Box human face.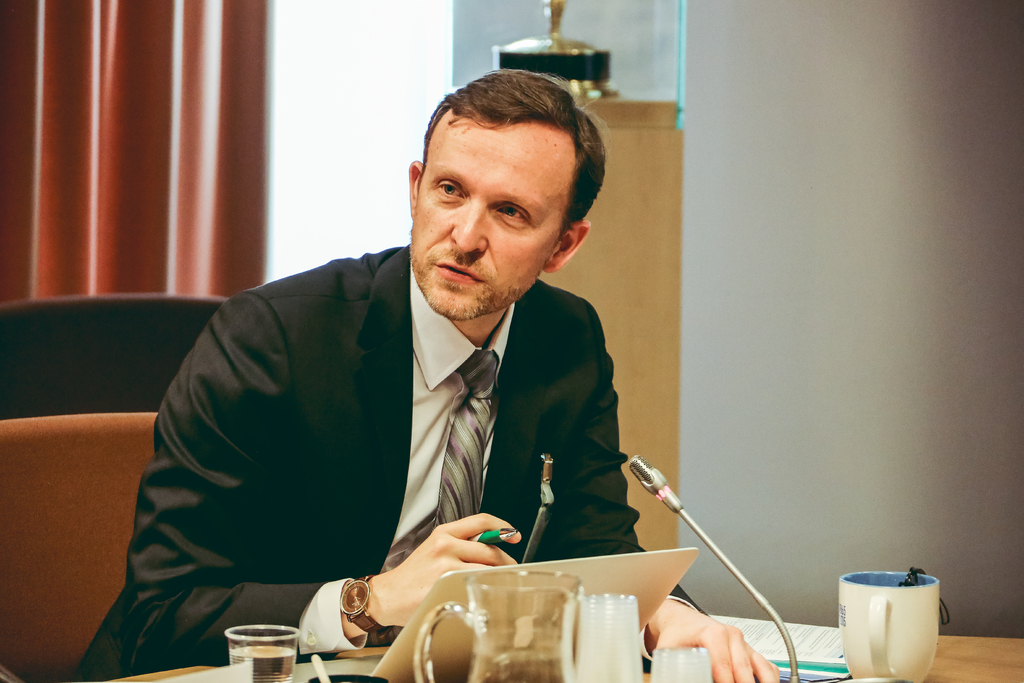
locate(412, 106, 580, 325).
